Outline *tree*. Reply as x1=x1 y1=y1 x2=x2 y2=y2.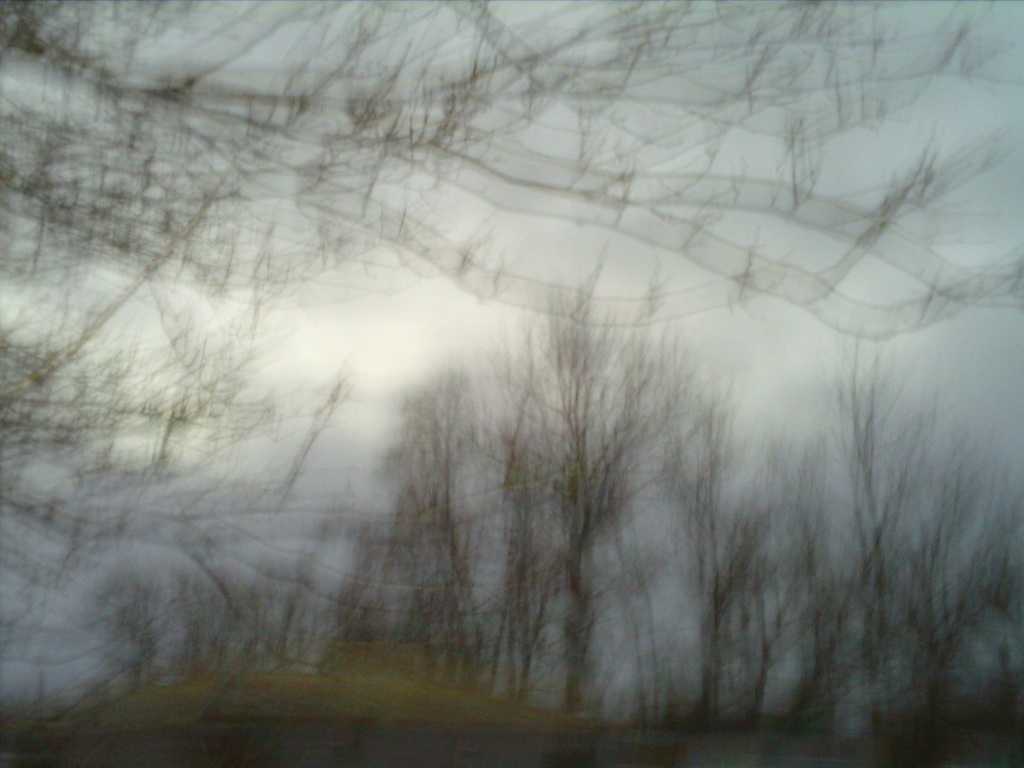
x1=379 y1=284 x2=735 y2=708.
